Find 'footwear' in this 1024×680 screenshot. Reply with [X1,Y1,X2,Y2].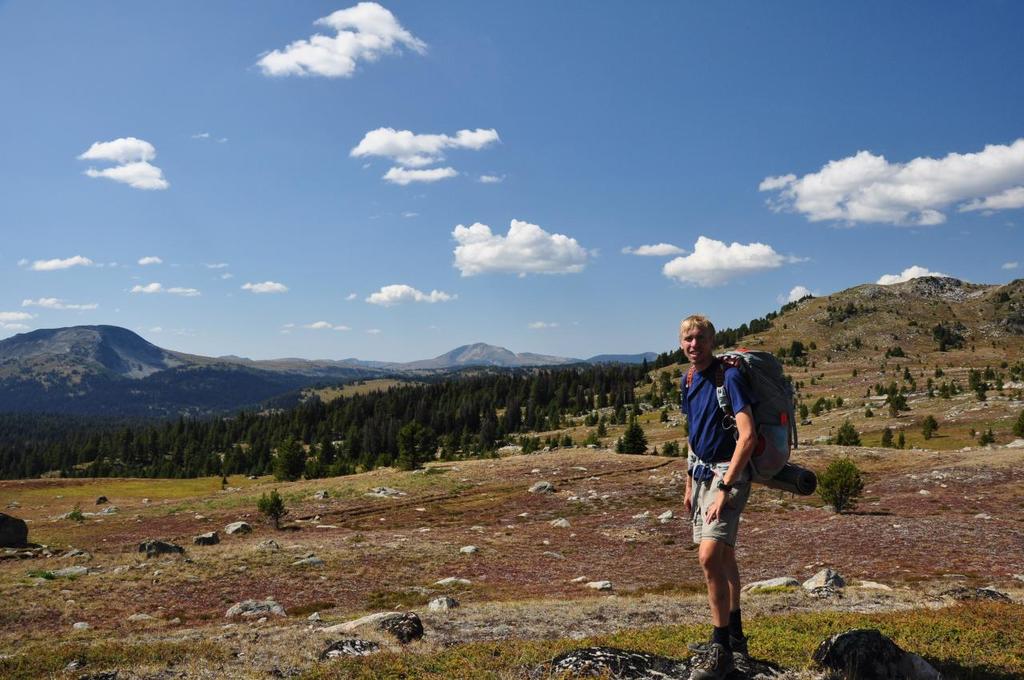
[691,642,731,676].
